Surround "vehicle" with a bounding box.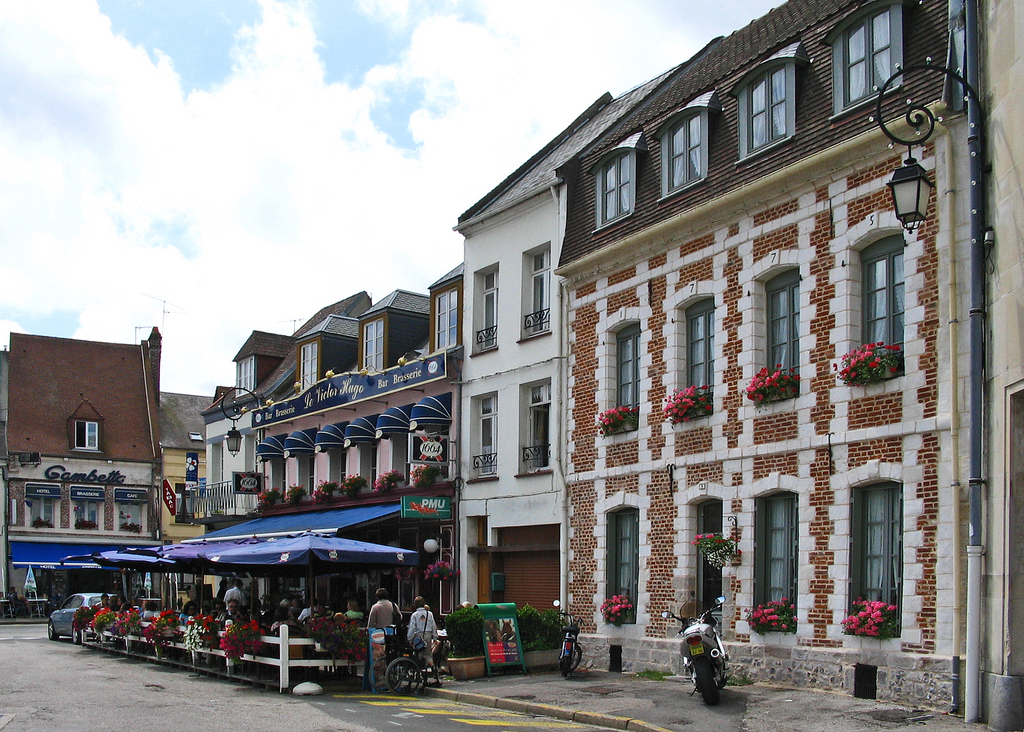
(548, 592, 588, 677).
